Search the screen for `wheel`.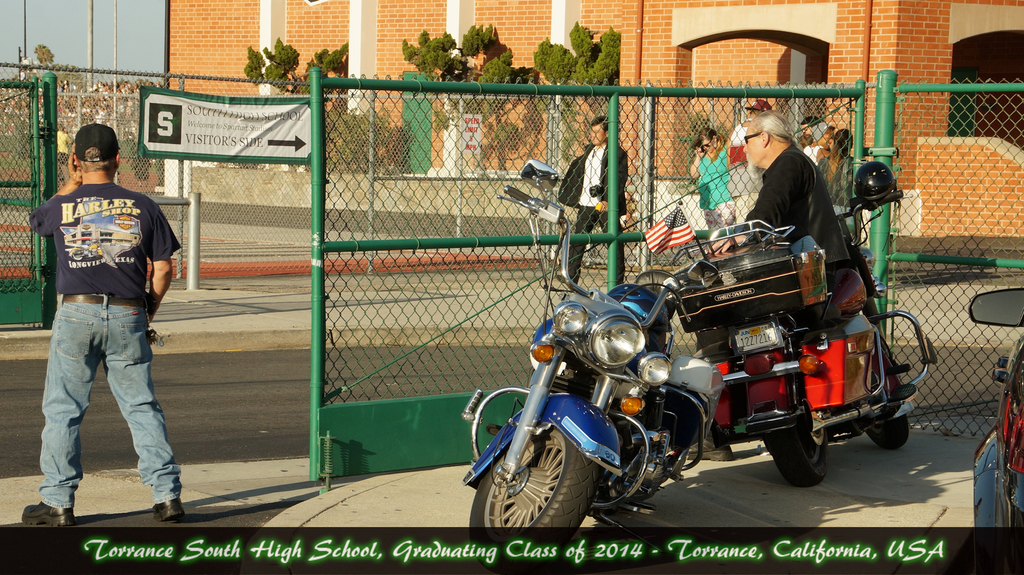
Found at x1=468 y1=426 x2=601 y2=573.
